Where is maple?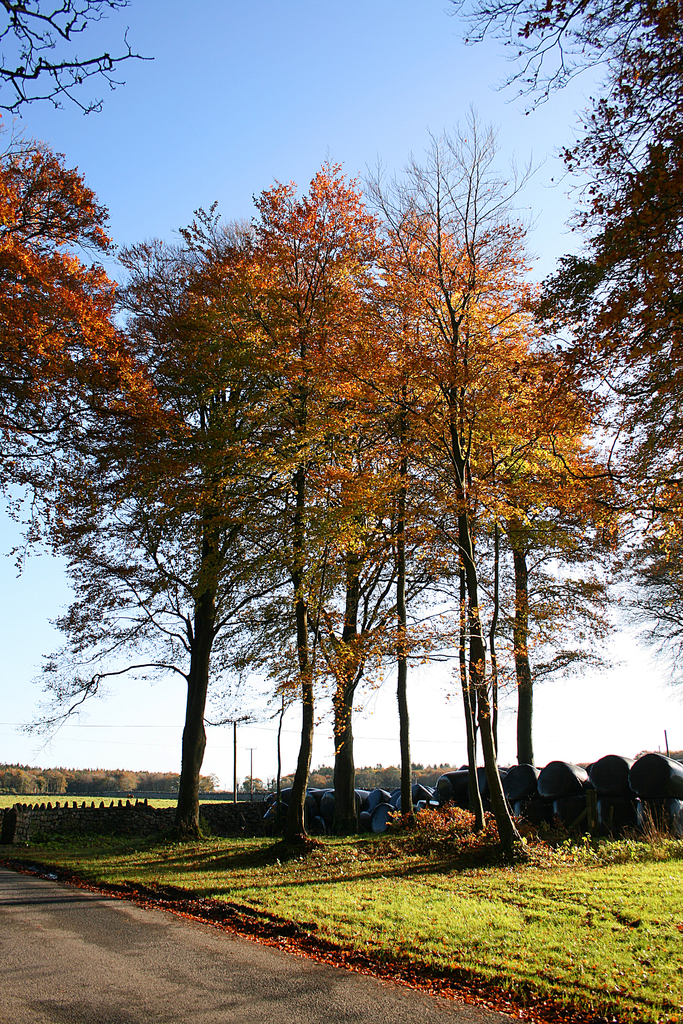
0 124 185 602.
